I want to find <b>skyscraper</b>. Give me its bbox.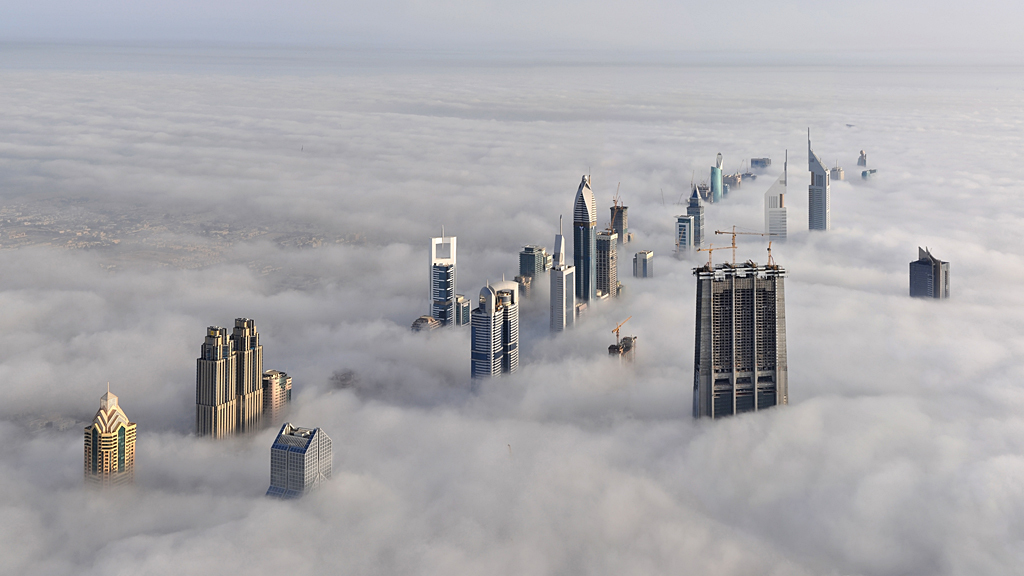
[595, 234, 621, 303].
